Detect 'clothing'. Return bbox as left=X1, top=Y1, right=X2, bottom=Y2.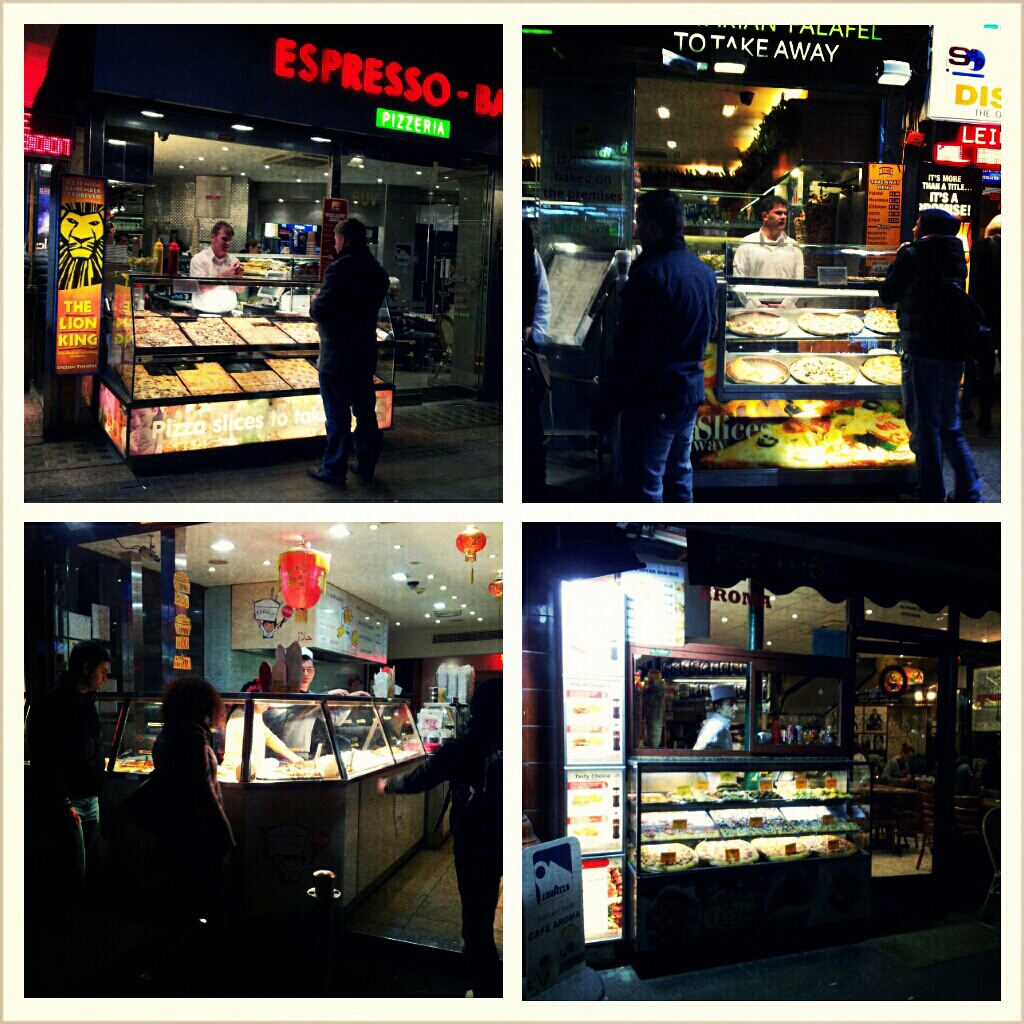
left=31, top=675, right=104, bottom=952.
